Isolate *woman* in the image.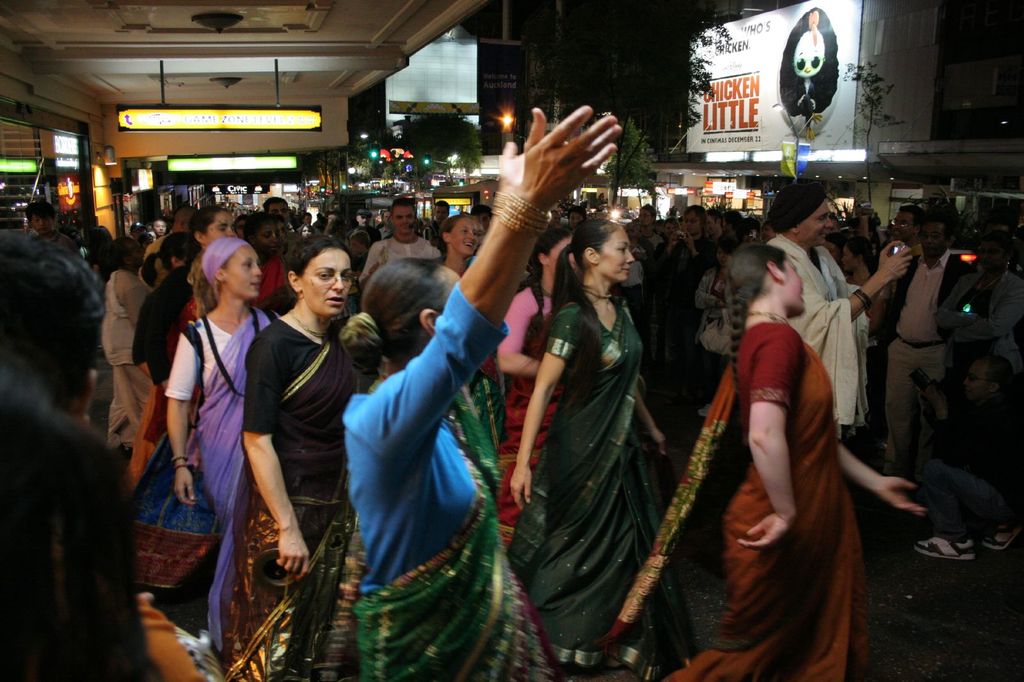
Isolated region: {"x1": 442, "y1": 210, "x2": 490, "y2": 278}.
